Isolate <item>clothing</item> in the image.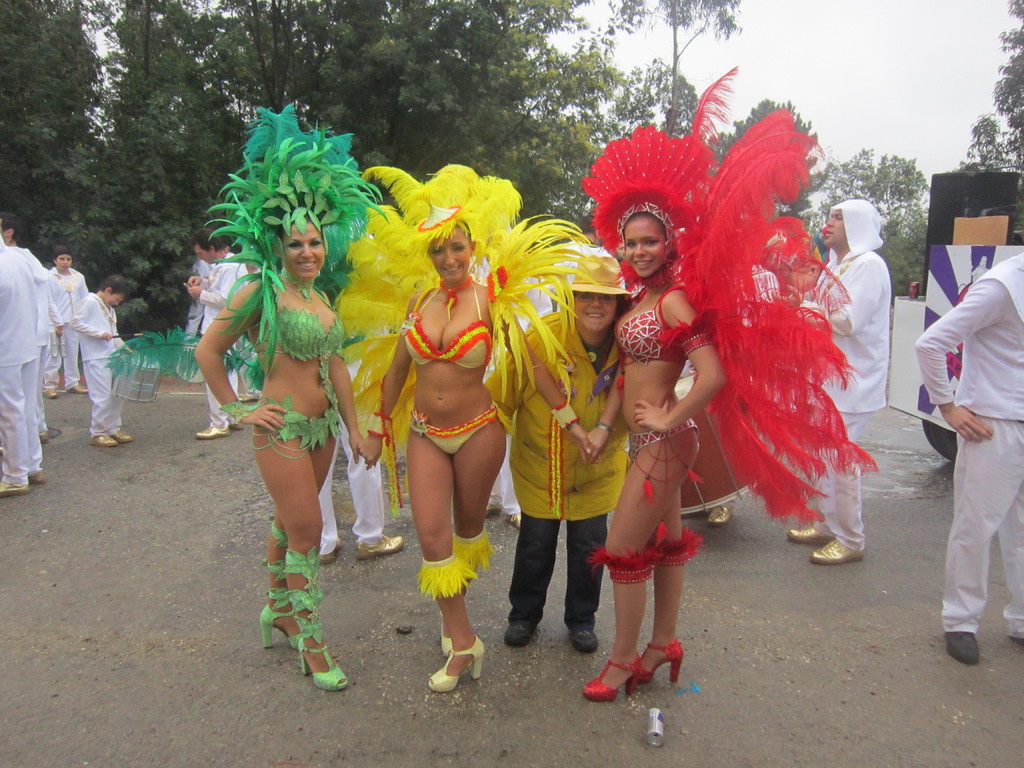
Isolated region: locate(406, 274, 503, 463).
